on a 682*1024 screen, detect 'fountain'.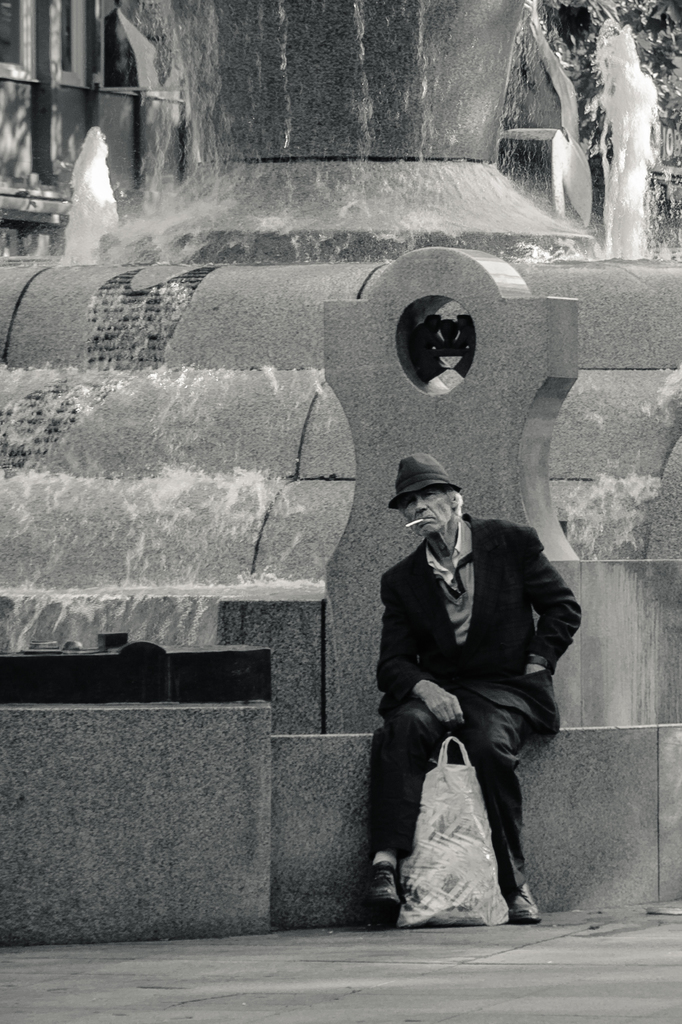
[532, 3, 681, 271].
